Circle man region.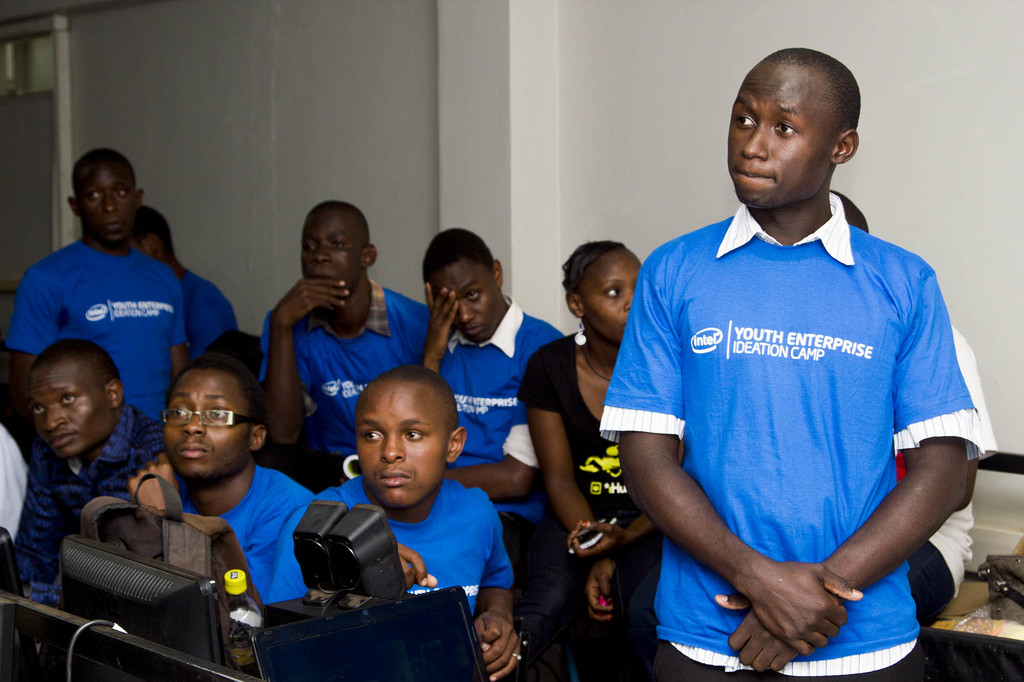
Region: {"x1": 9, "y1": 148, "x2": 190, "y2": 422}.
